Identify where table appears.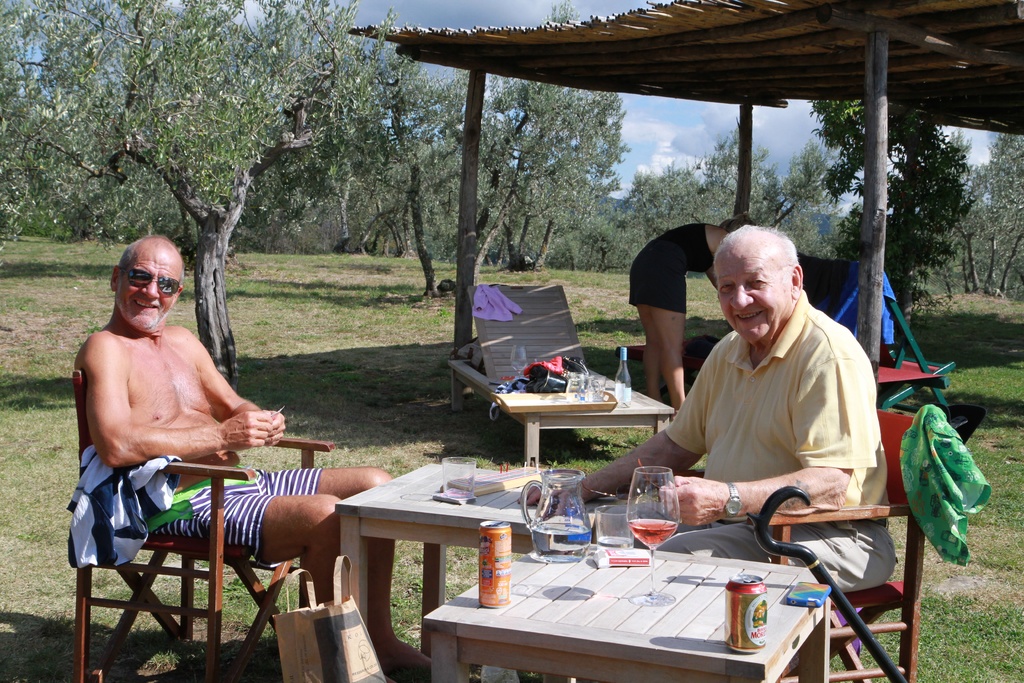
Appears at 390 547 867 679.
